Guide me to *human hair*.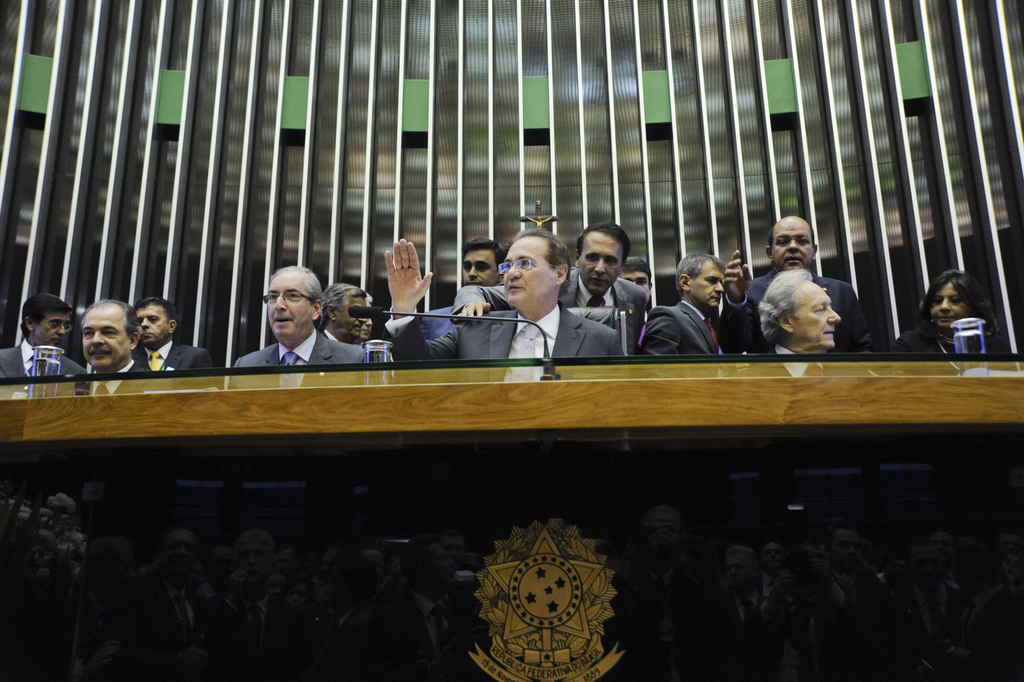
Guidance: 92 302 138 330.
